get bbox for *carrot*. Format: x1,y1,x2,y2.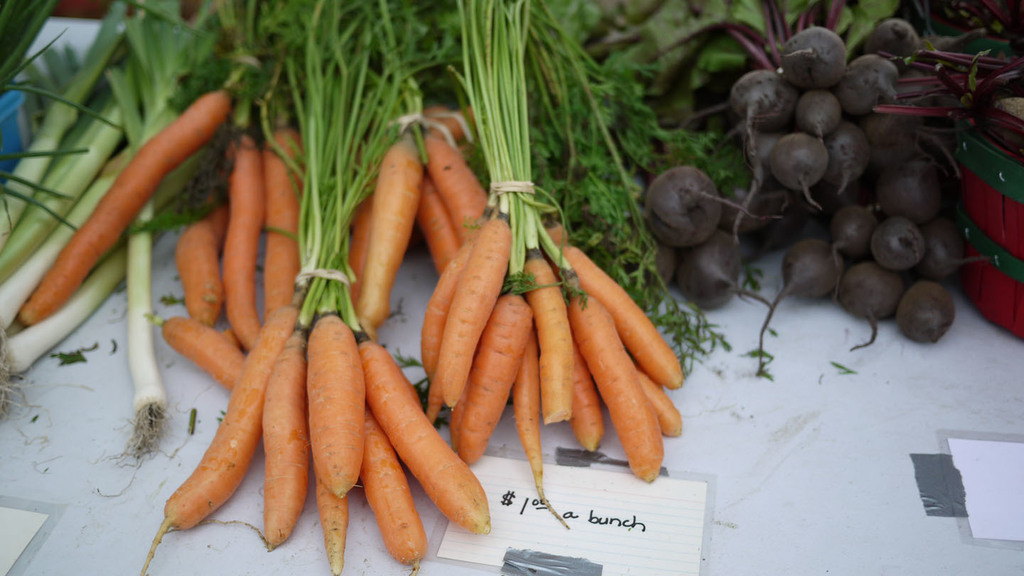
144,0,488,575.
